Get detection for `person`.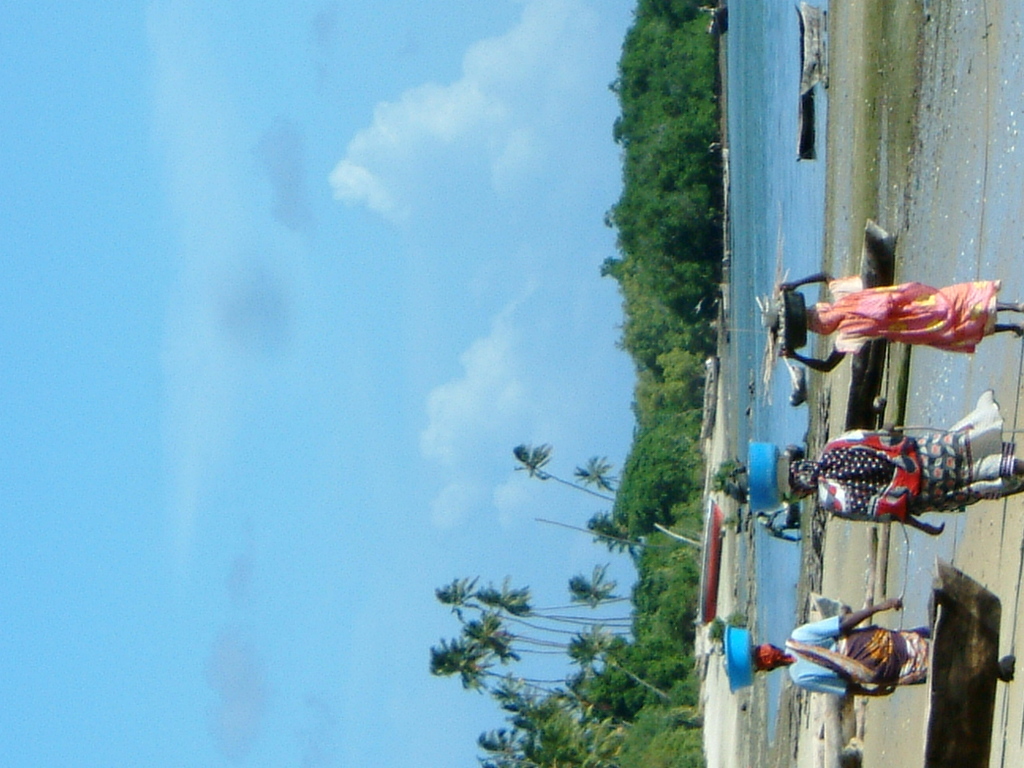
Detection: (x1=762, y1=230, x2=1023, y2=410).
